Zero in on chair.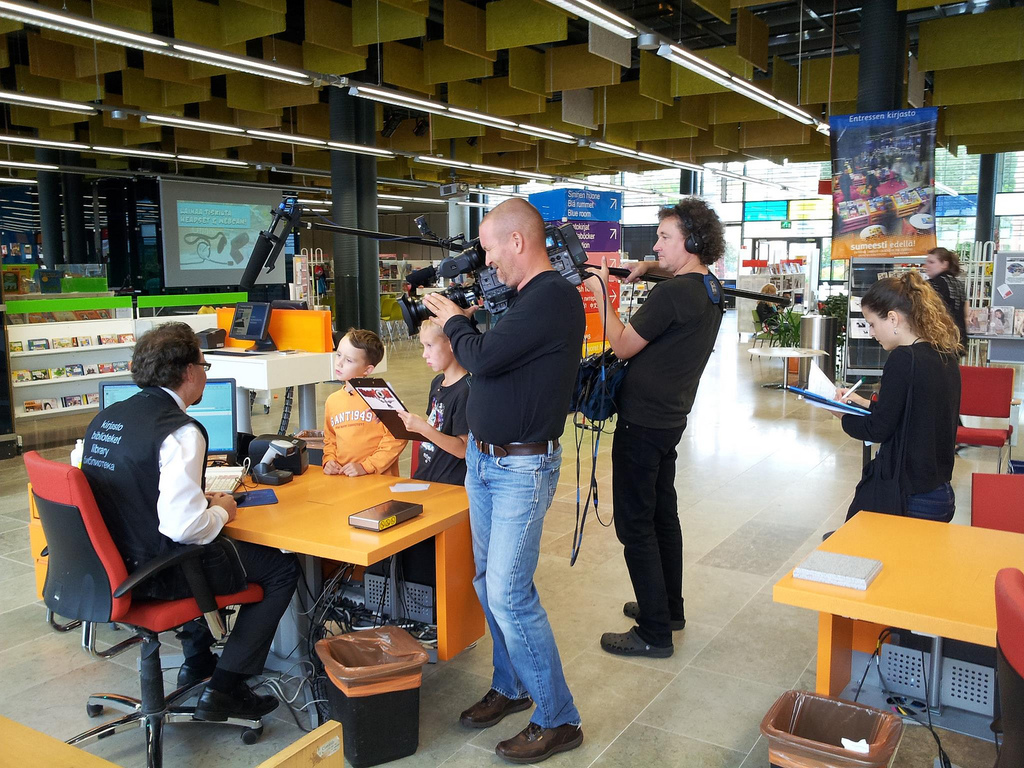
Zeroed in: detection(988, 564, 1023, 767).
